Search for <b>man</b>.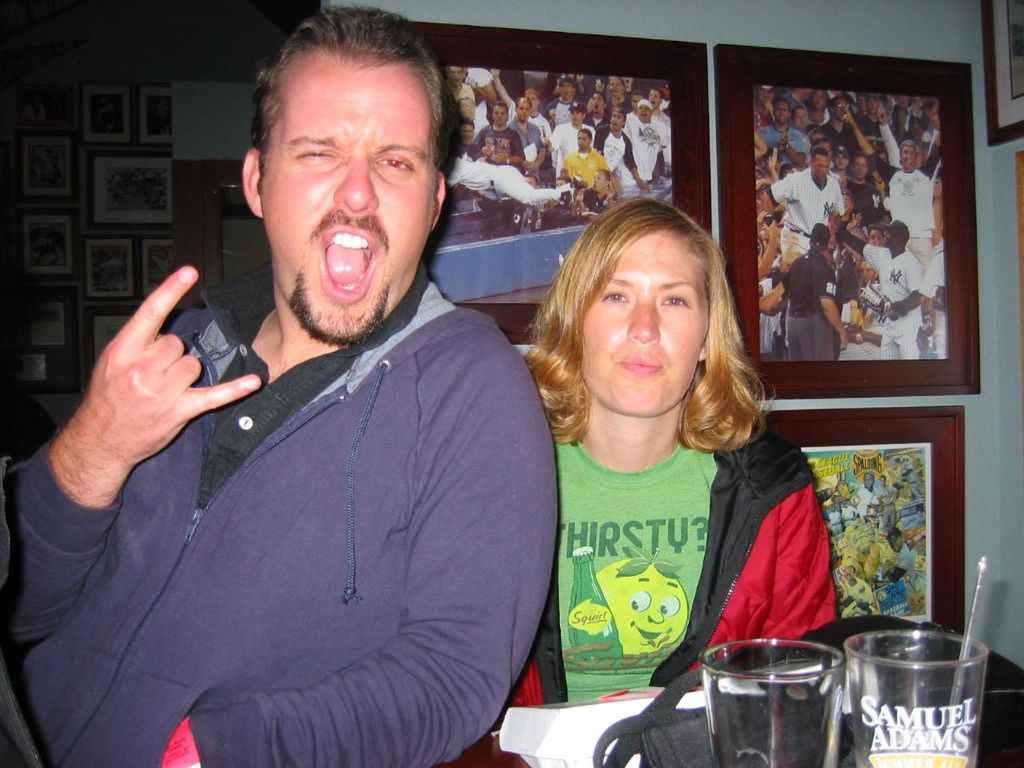
Found at pyautogui.locateOnScreen(510, 94, 546, 176).
